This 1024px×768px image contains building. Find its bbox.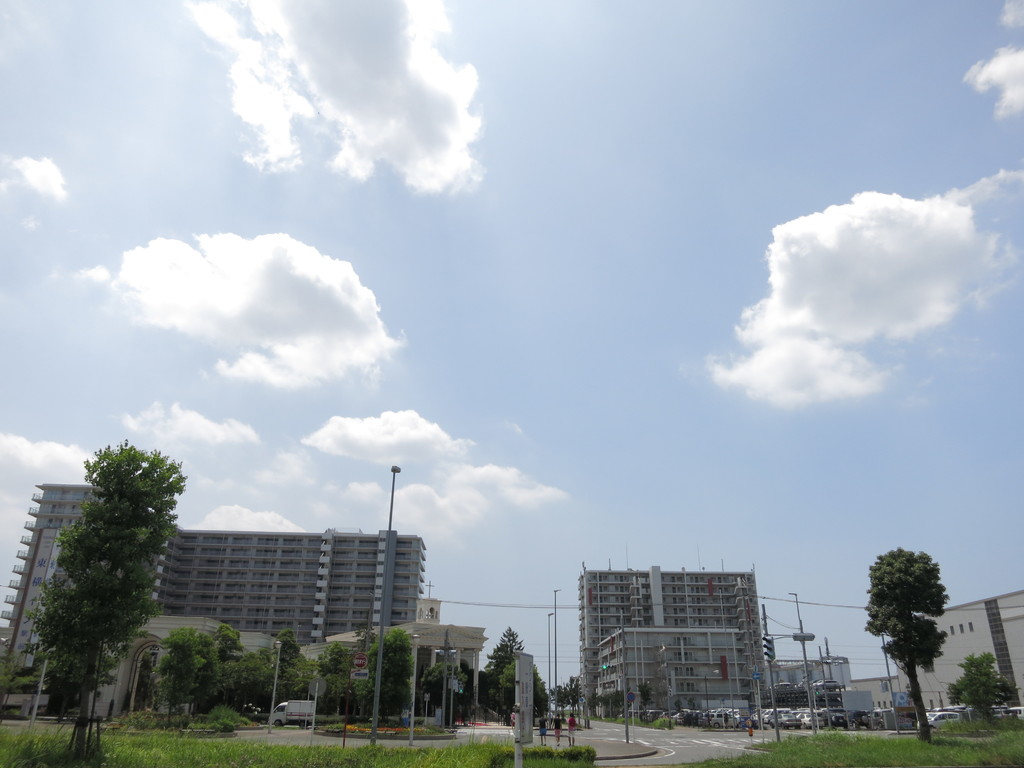
768,655,911,717.
